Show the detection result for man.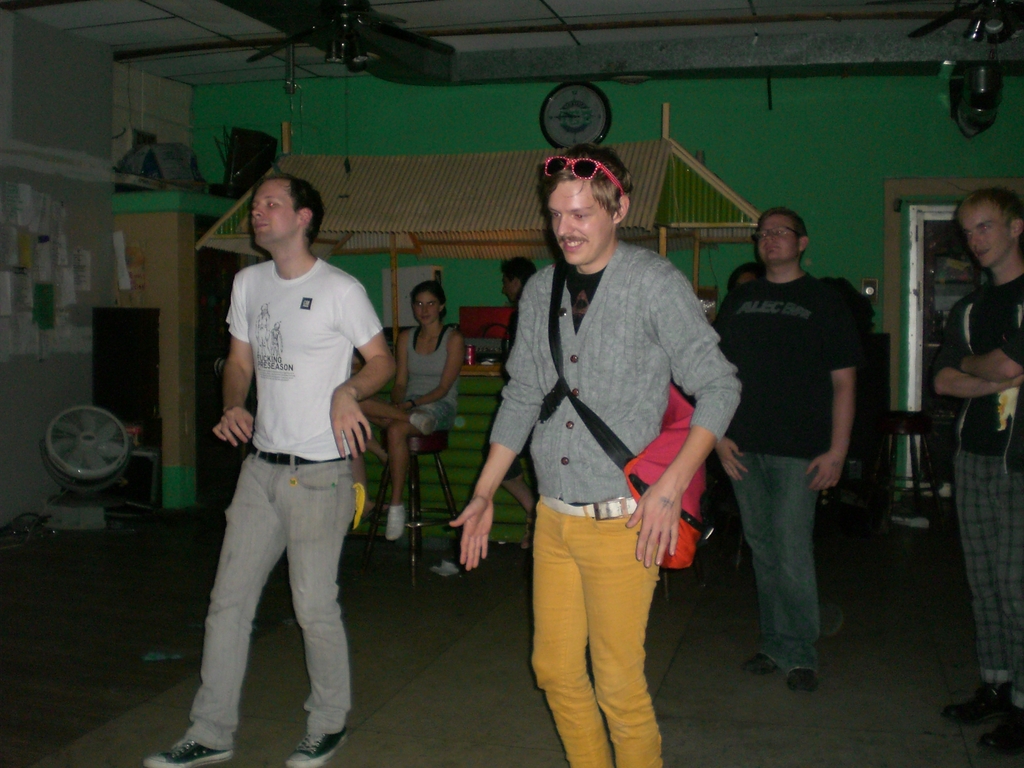
(left=145, top=176, right=403, bottom=767).
